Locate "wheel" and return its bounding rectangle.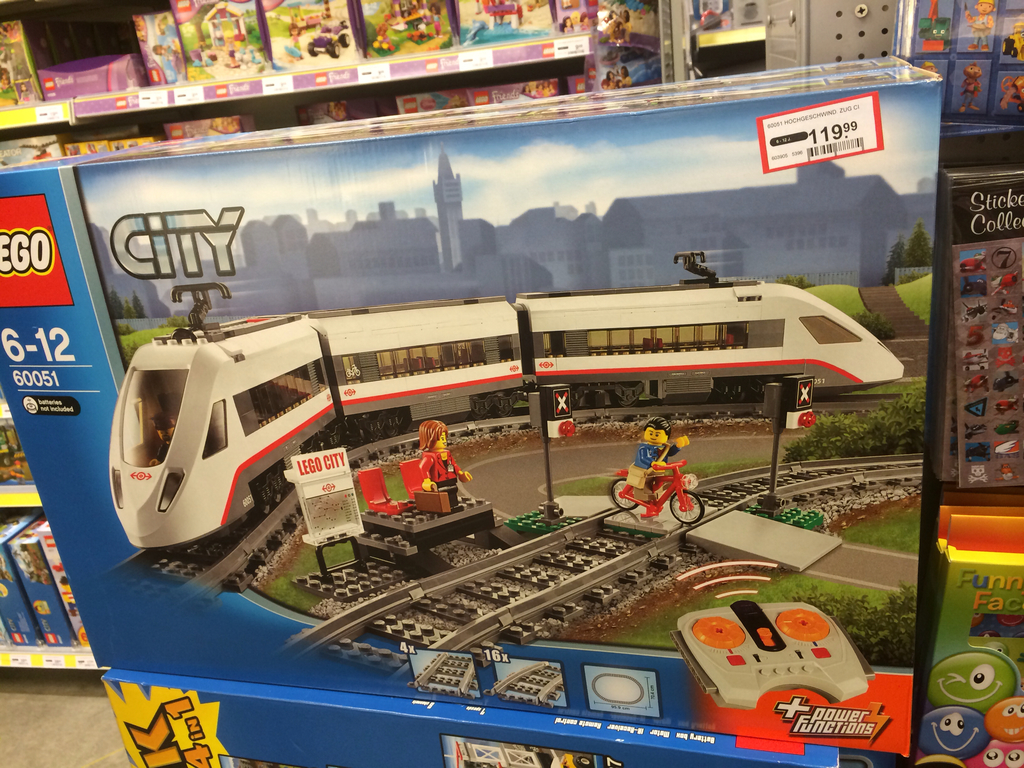
<bbox>616, 386, 639, 408</bbox>.
